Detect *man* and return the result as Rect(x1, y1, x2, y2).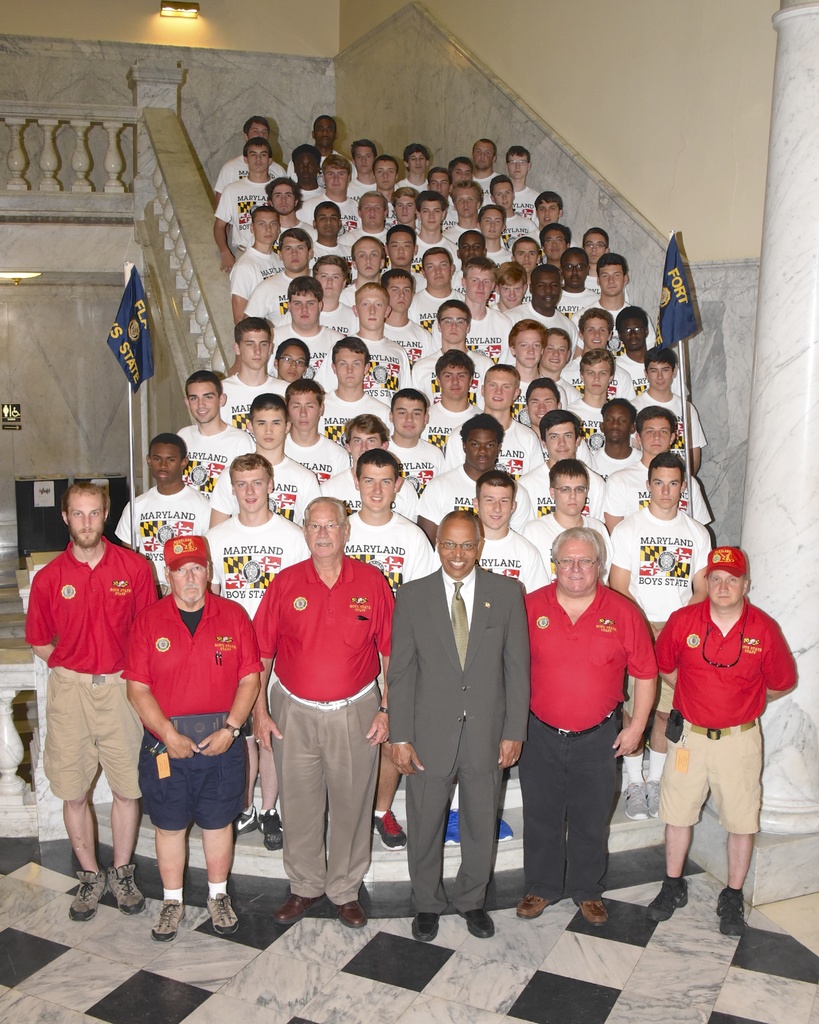
Rect(299, 155, 367, 230).
